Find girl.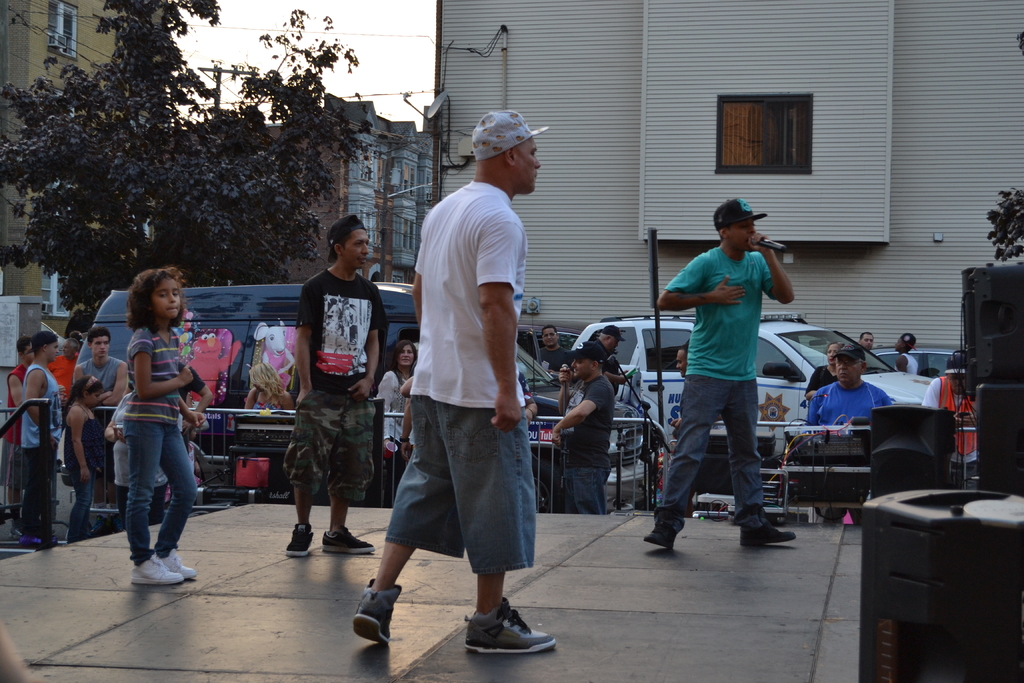
(x1=122, y1=264, x2=201, y2=587).
